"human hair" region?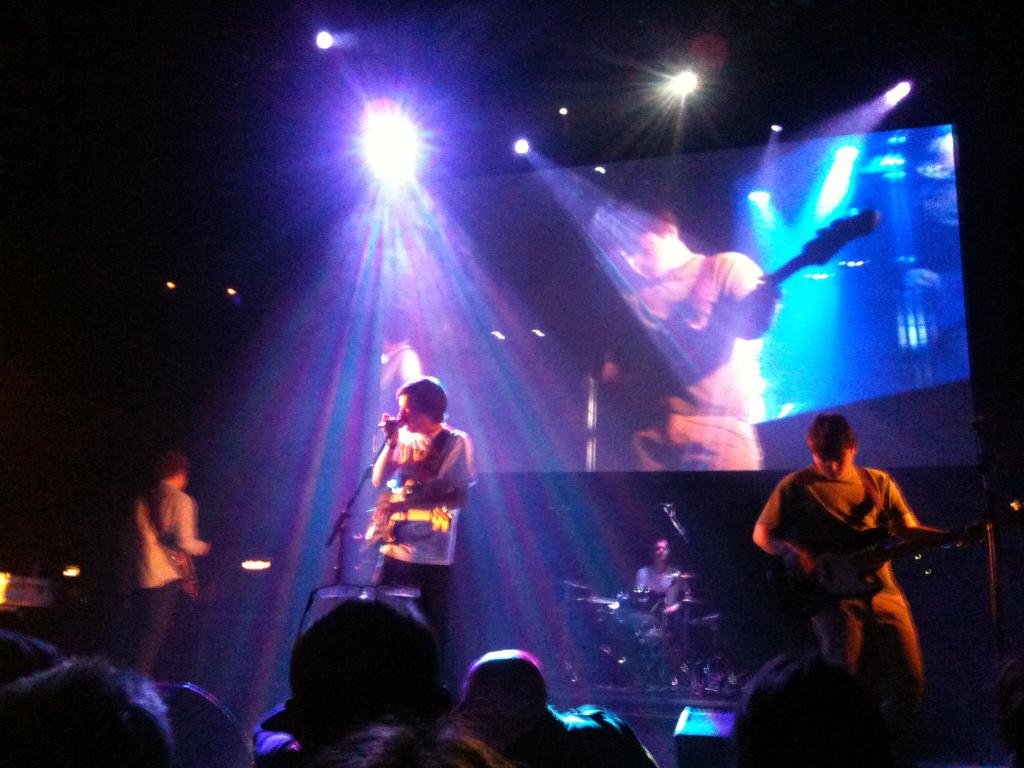
select_region(395, 373, 448, 422)
